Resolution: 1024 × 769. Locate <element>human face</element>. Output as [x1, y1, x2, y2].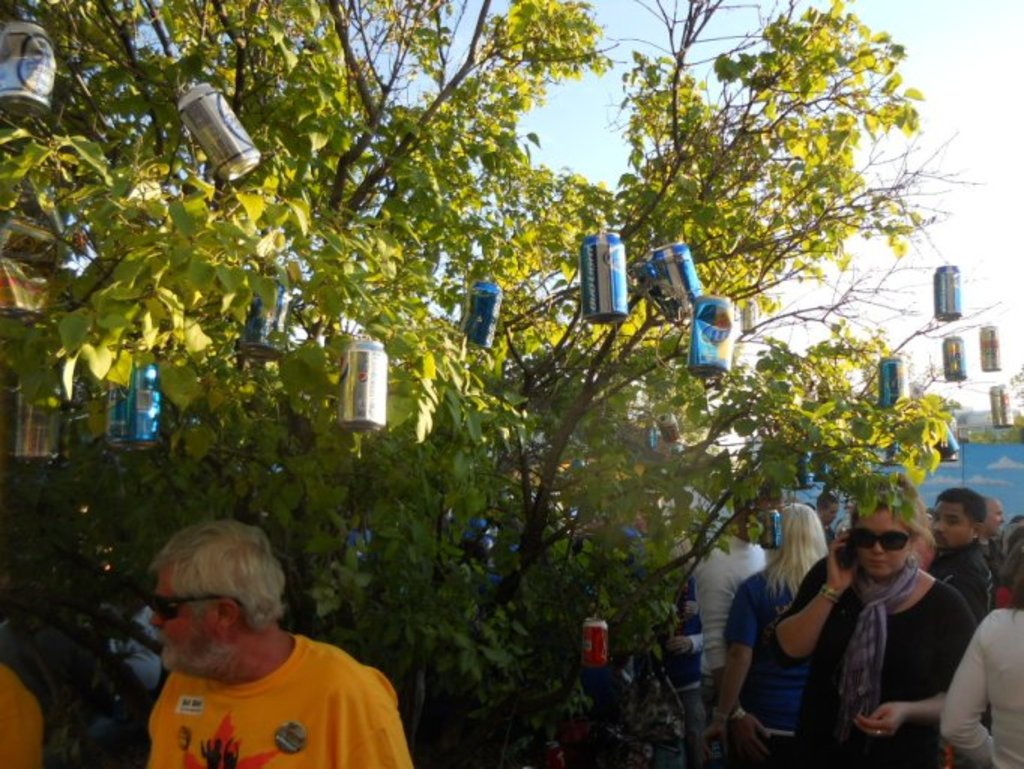
[149, 572, 221, 671].
